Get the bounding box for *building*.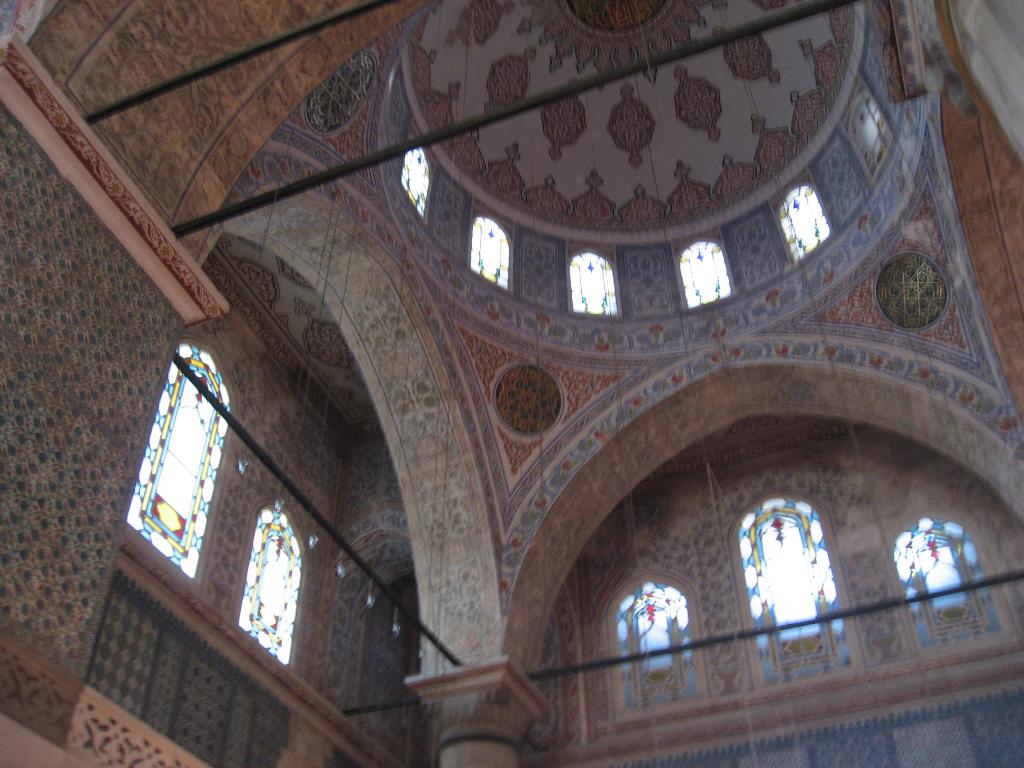
<box>0,0,1023,767</box>.
